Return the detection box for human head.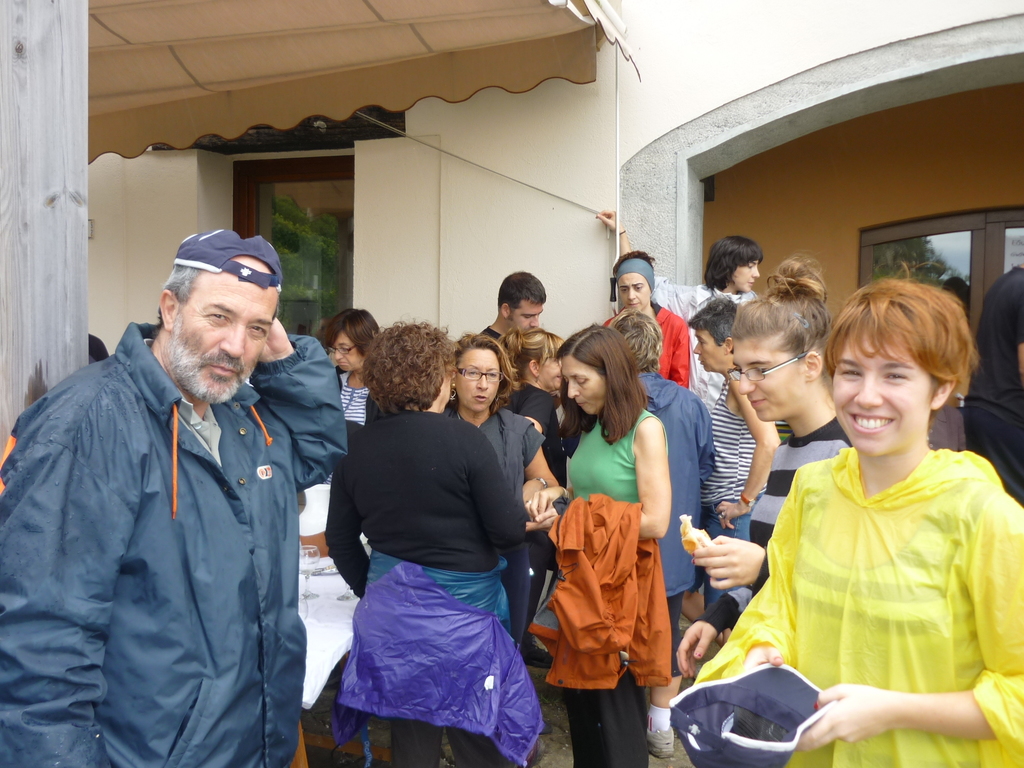
x1=494 y1=270 x2=548 y2=335.
